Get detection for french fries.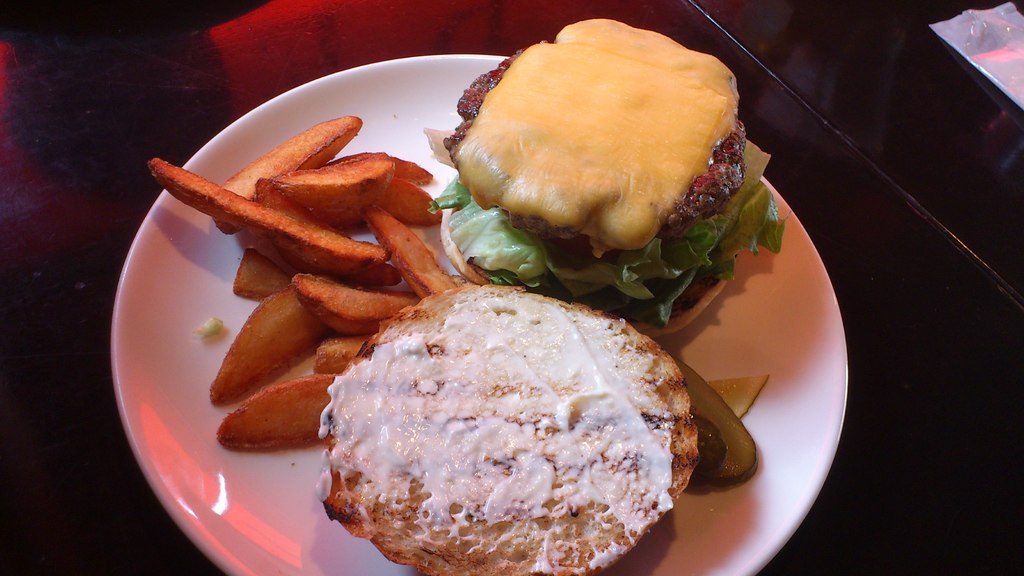
Detection: 209, 282, 337, 415.
